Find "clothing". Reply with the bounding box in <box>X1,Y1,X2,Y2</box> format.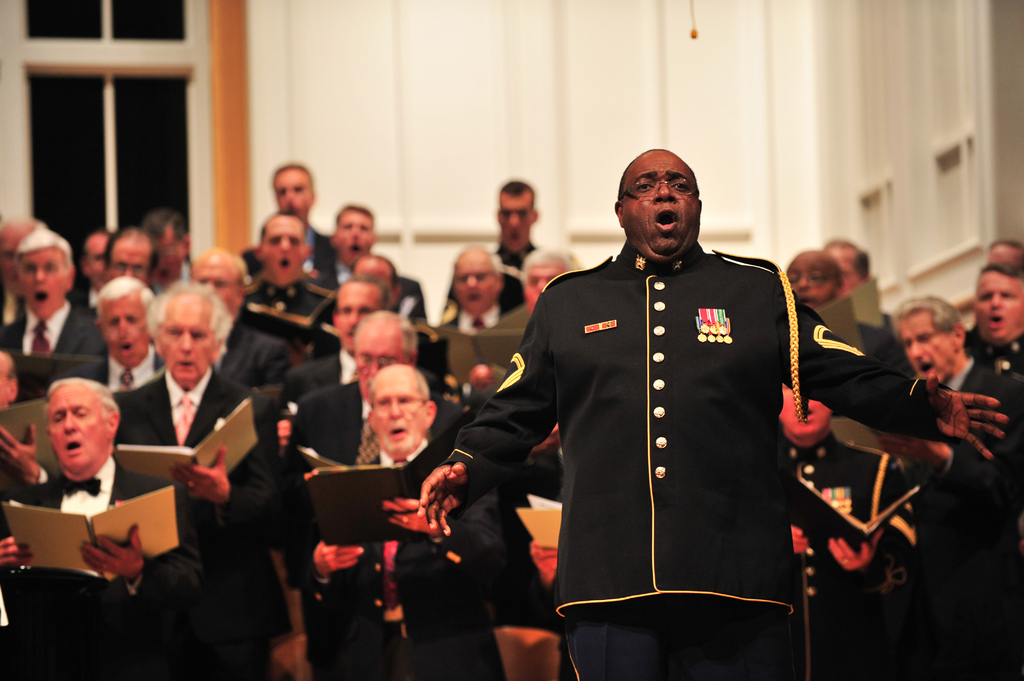
<box>320,479,497,680</box>.
